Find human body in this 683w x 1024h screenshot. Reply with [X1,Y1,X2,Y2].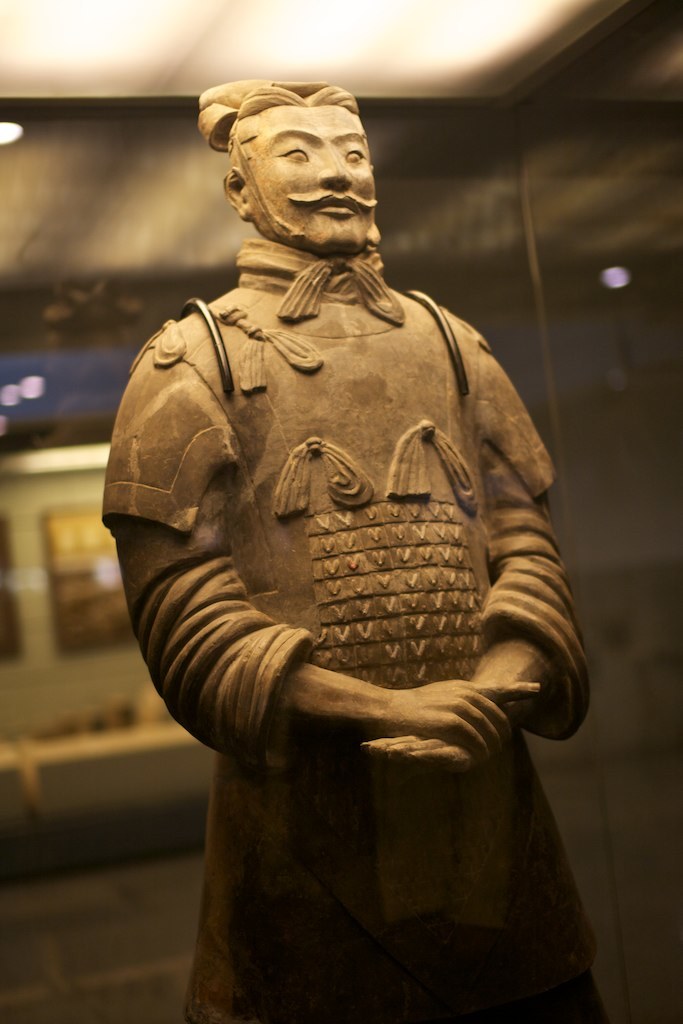
[63,67,572,1010].
